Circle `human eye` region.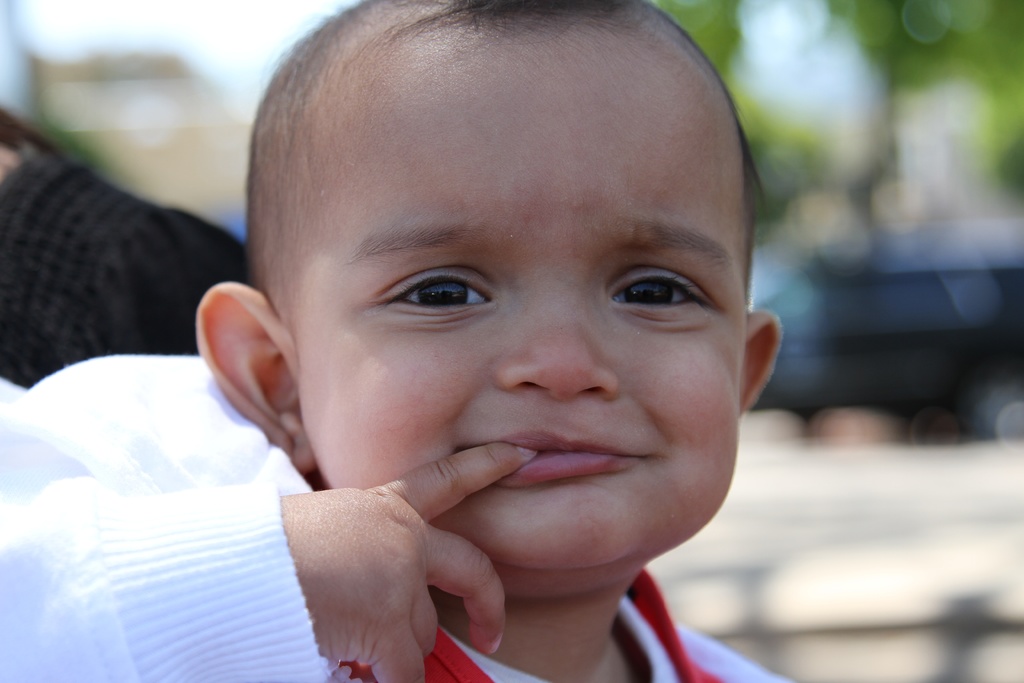
Region: (x1=605, y1=256, x2=720, y2=317).
